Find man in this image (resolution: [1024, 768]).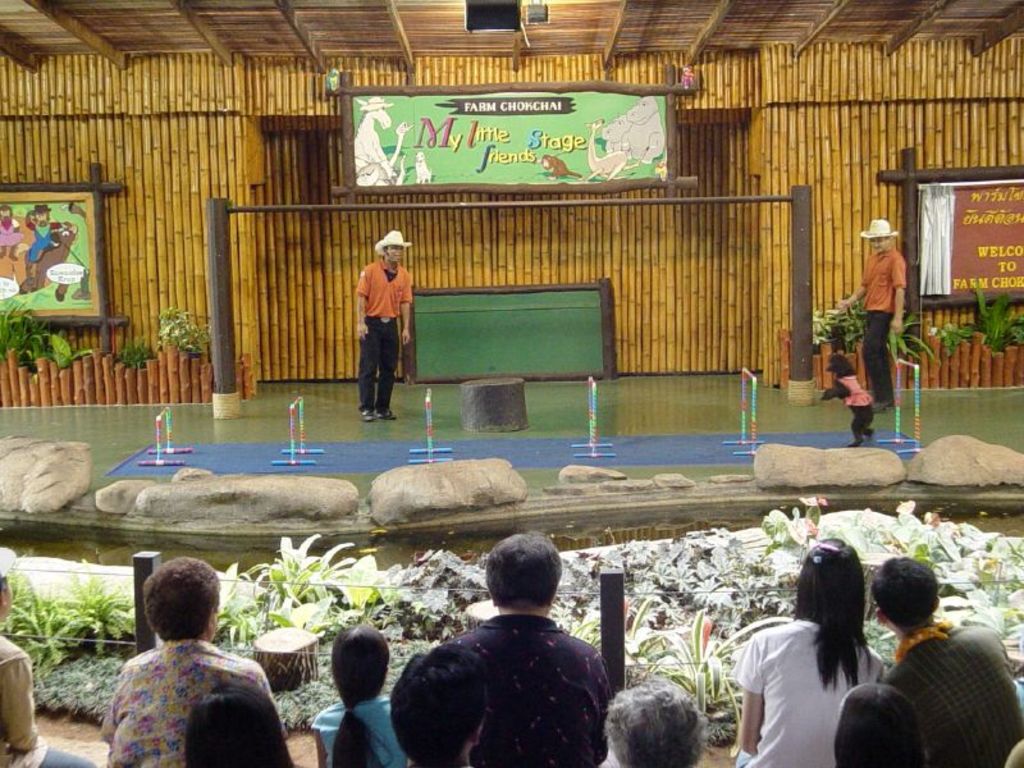
x1=859, y1=561, x2=1023, y2=767.
